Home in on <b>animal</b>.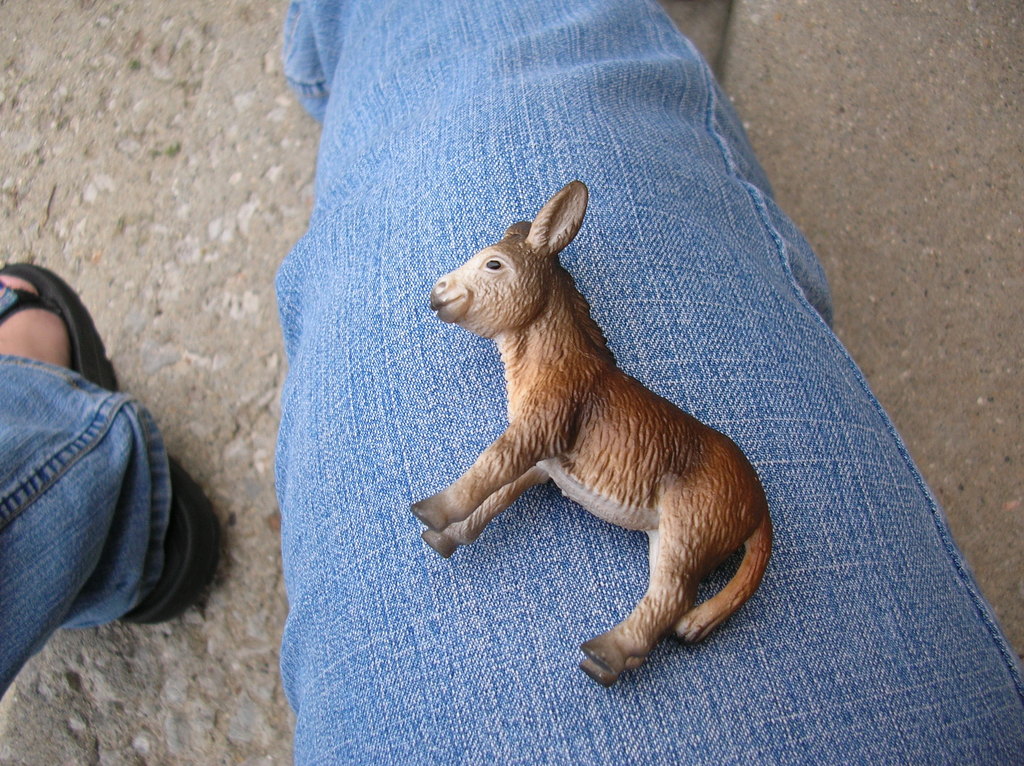
Homed in at (left=409, top=178, right=777, bottom=689).
